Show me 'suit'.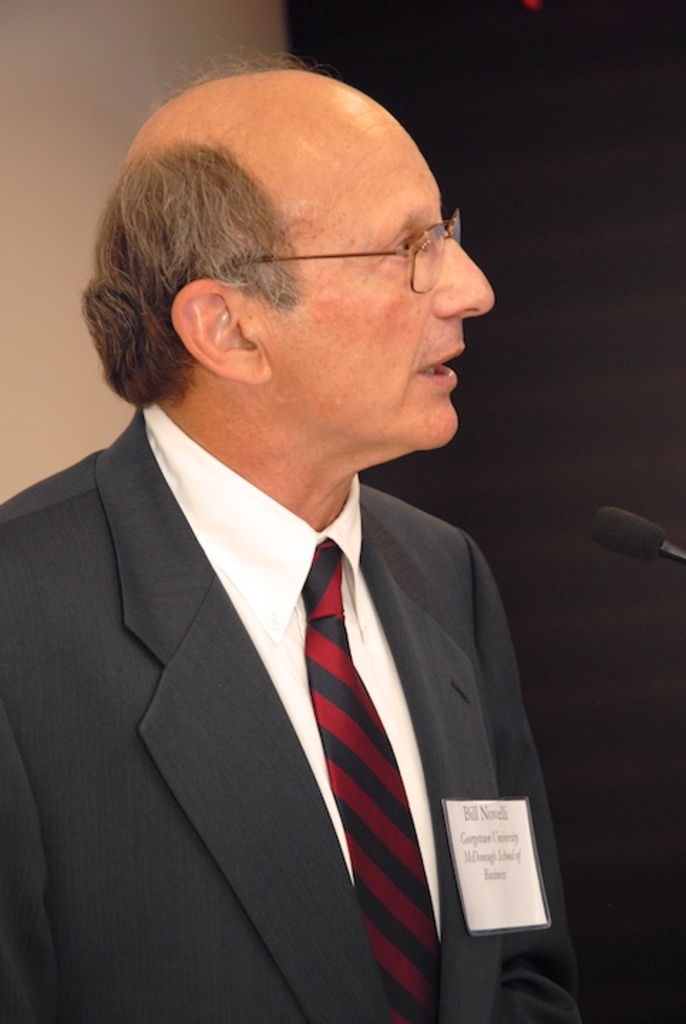
'suit' is here: <box>19,256,582,1023</box>.
